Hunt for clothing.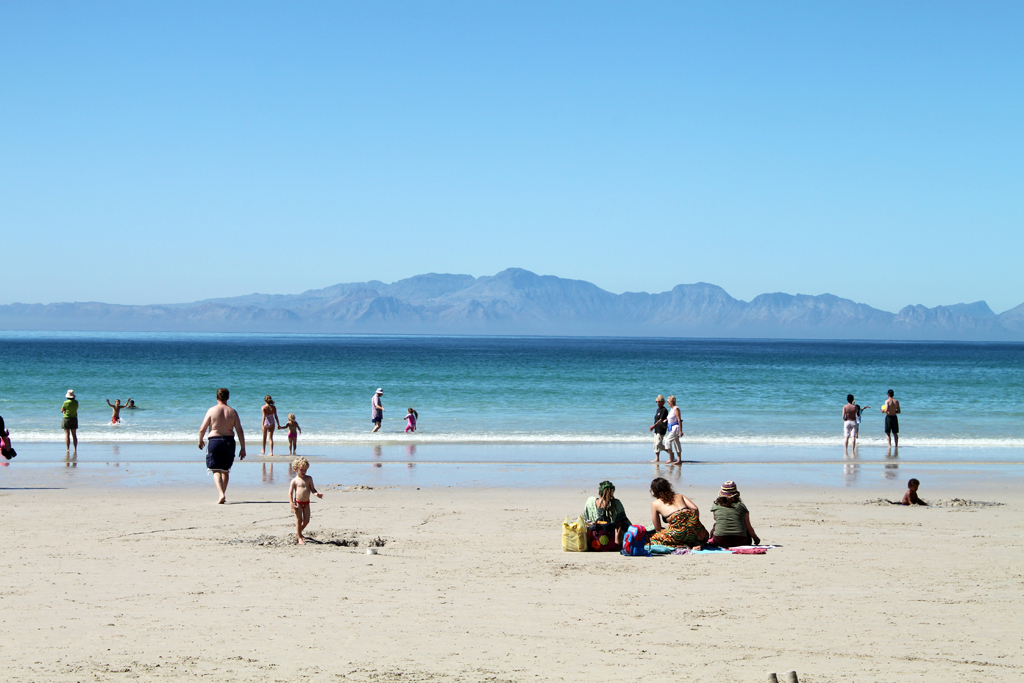
Hunted down at bbox(708, 503, 759, 543).
